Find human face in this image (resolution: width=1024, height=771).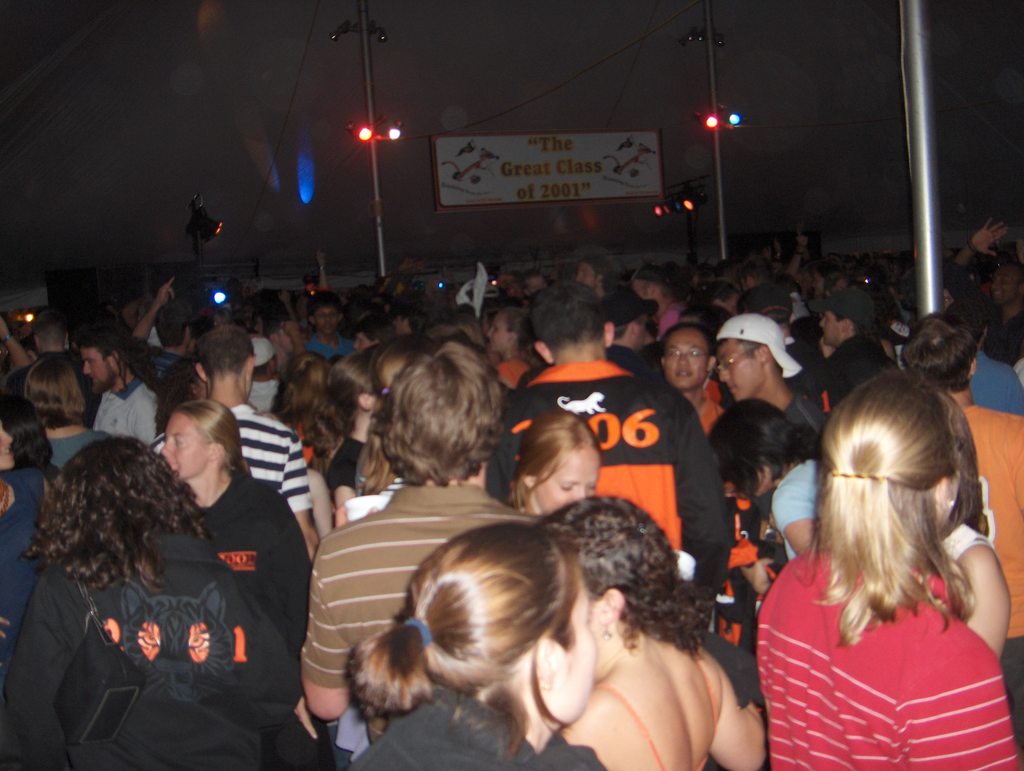
<box>315,302,338,336</box>.
